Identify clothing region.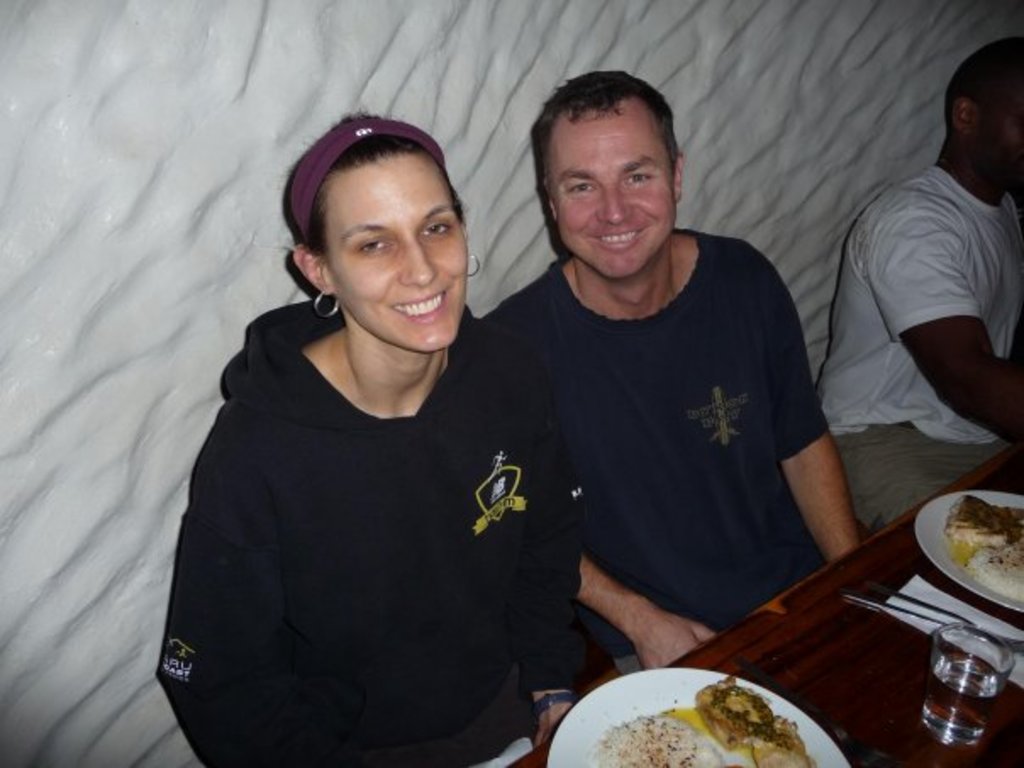
Region: <bbox>144, 305, 587, 766</bbox>.
